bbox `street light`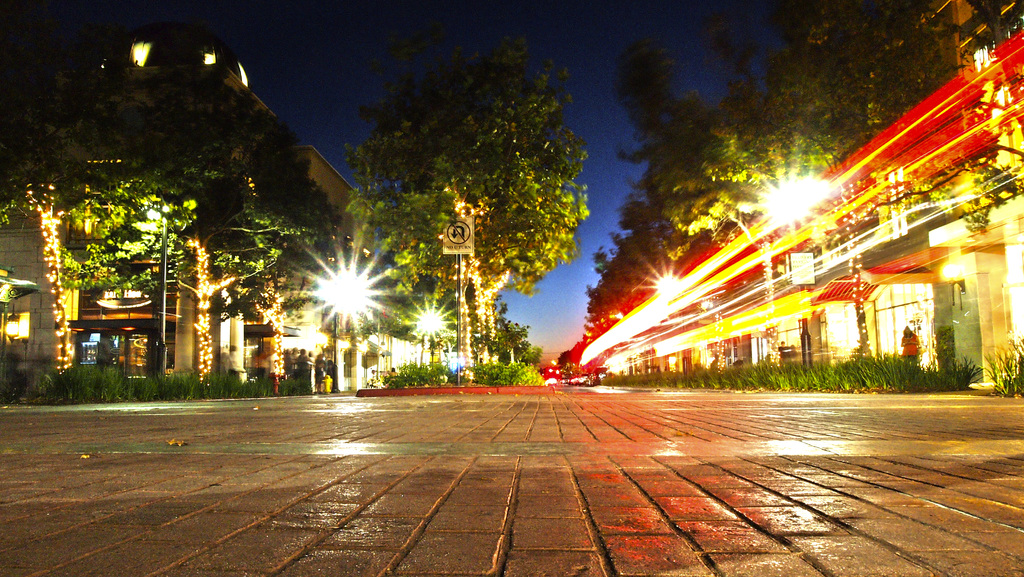
region(416, 309, 445, 371)
